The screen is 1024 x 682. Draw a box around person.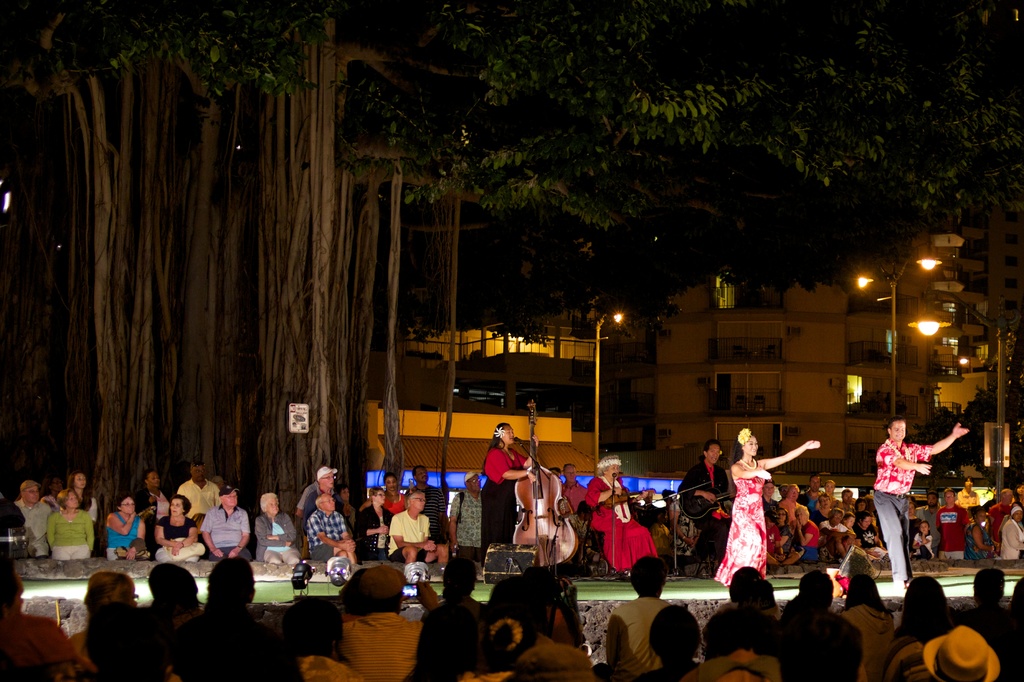
pyautogui.locateOnScreen(297, 464, 340, 559).
